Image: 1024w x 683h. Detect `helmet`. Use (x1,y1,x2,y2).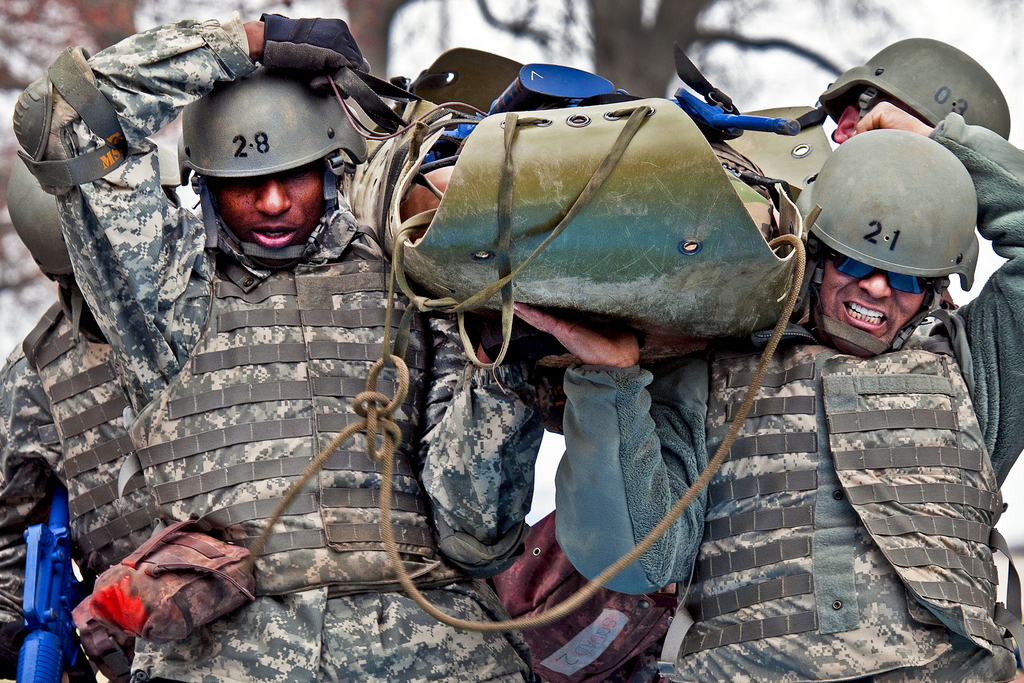
(809,129,978,353).
